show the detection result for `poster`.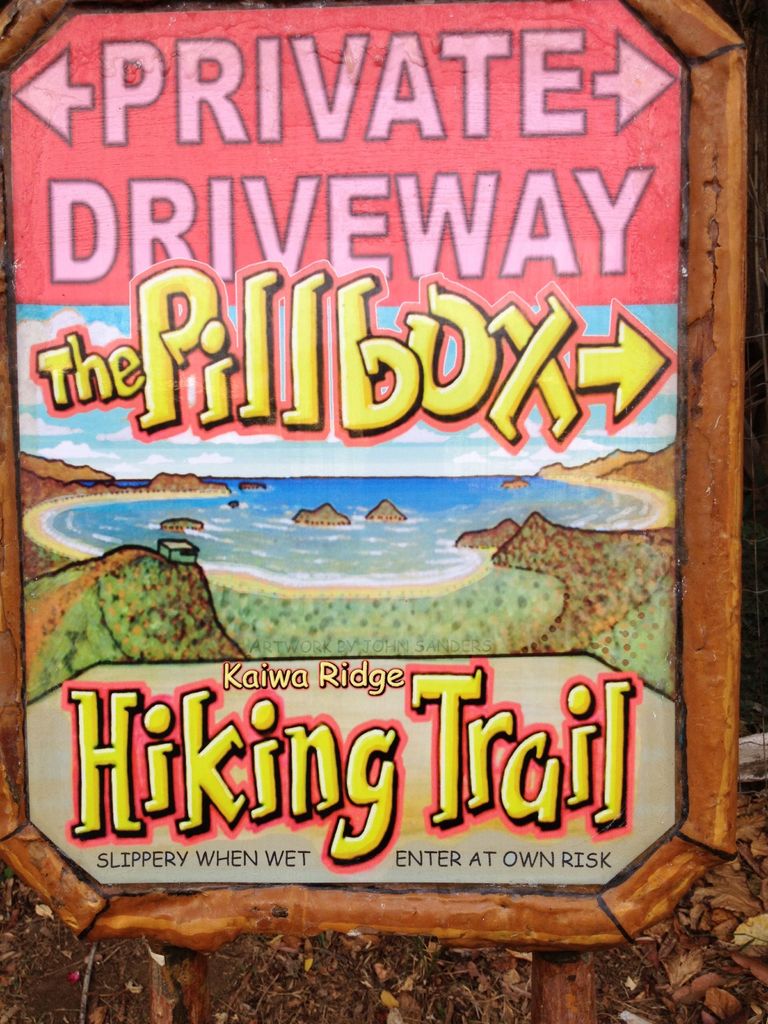
[left=0, top=0, right=767, bottom=1023].
